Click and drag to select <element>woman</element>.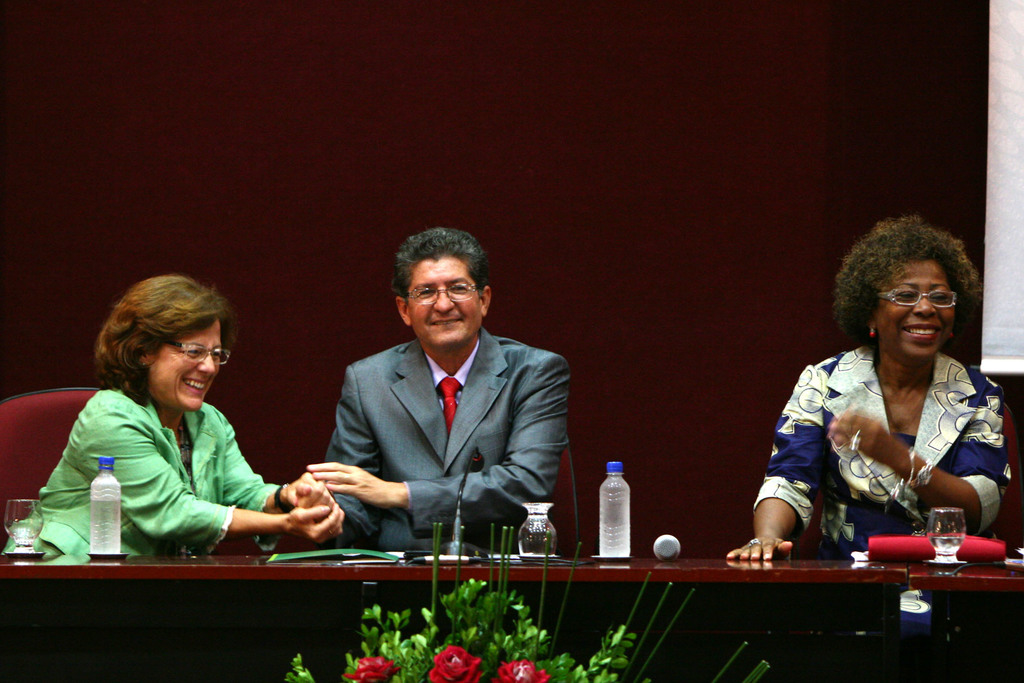
Selection: locate(756, 227, 1016, 584).
